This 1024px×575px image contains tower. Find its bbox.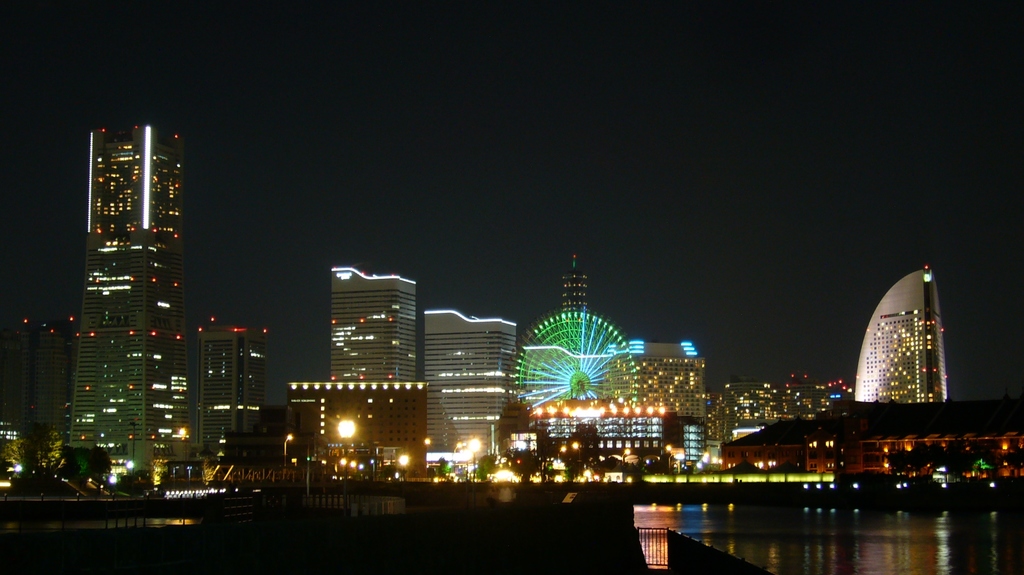
{"left": 66, "top": 124, "right": 194, "bottom": 475}.
